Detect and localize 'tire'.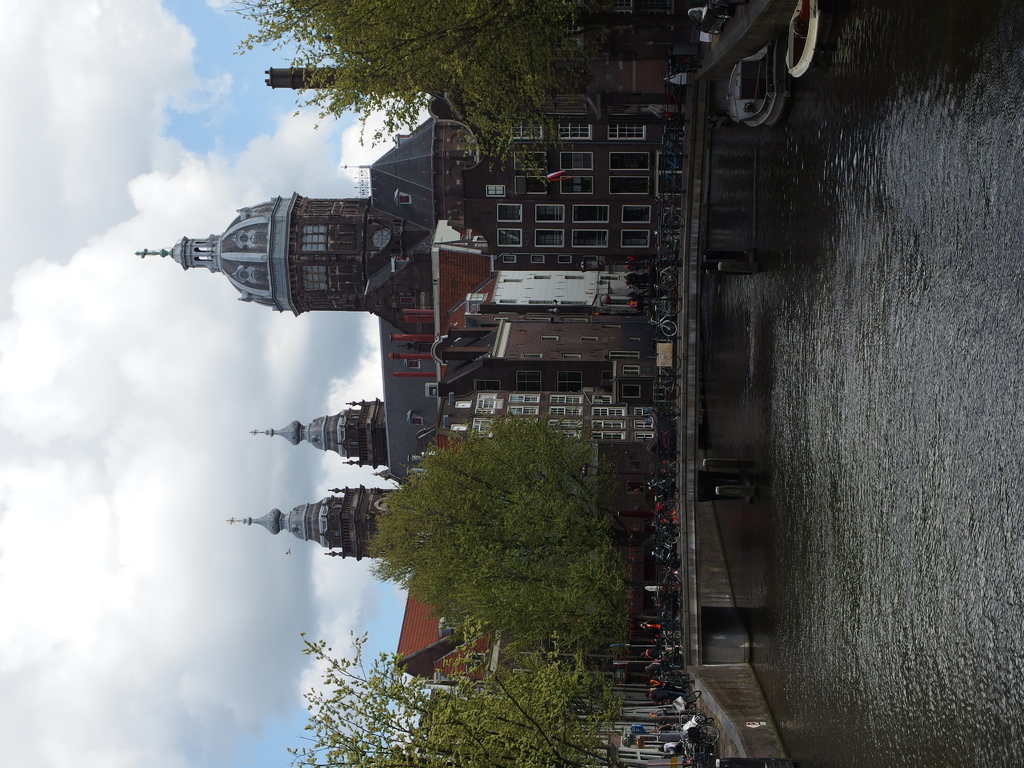
Localized at bbox(666, 406, 678, 421).
